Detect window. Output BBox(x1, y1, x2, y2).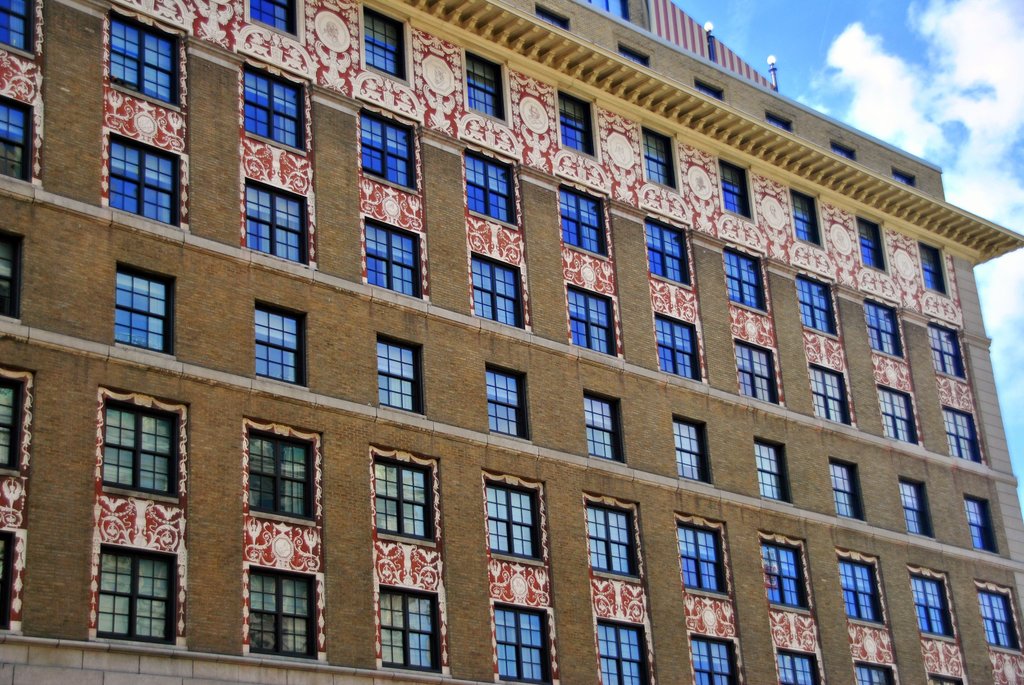
BBox(965, 492, 1005, 558).
